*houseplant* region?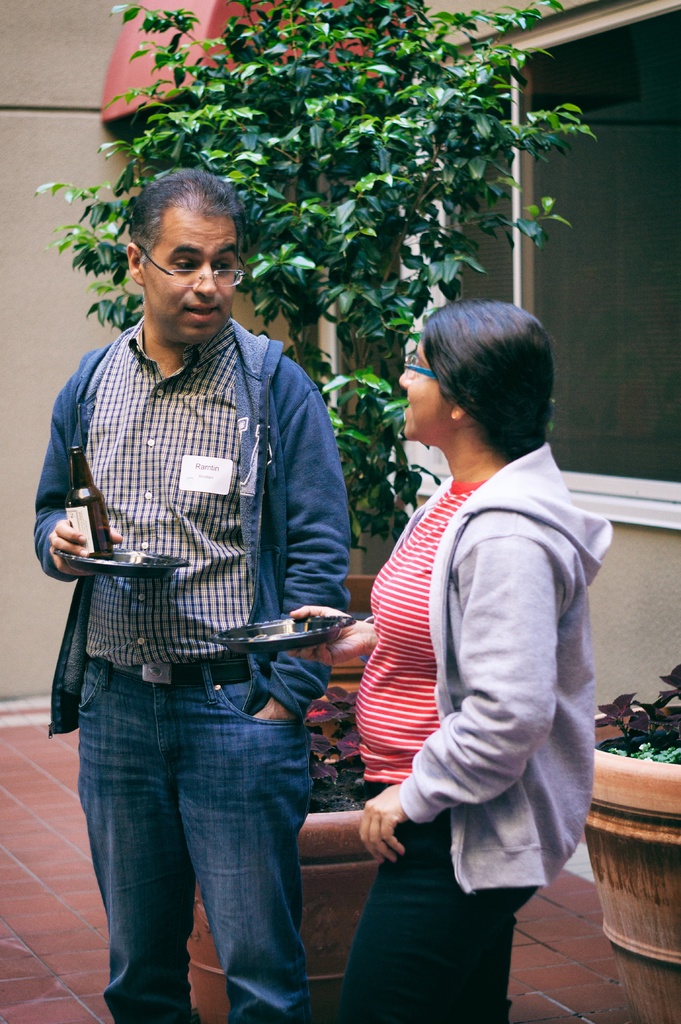
<box>583,659,680,1023</box>
